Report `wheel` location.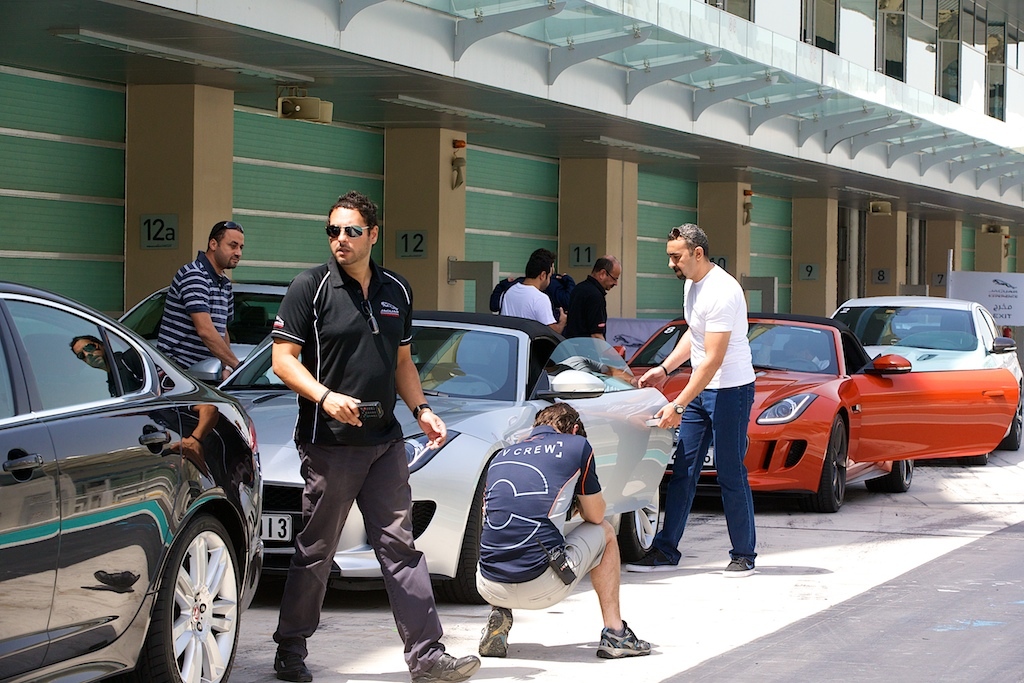
Report: left=880, top=453, right=918, bottom=495.
